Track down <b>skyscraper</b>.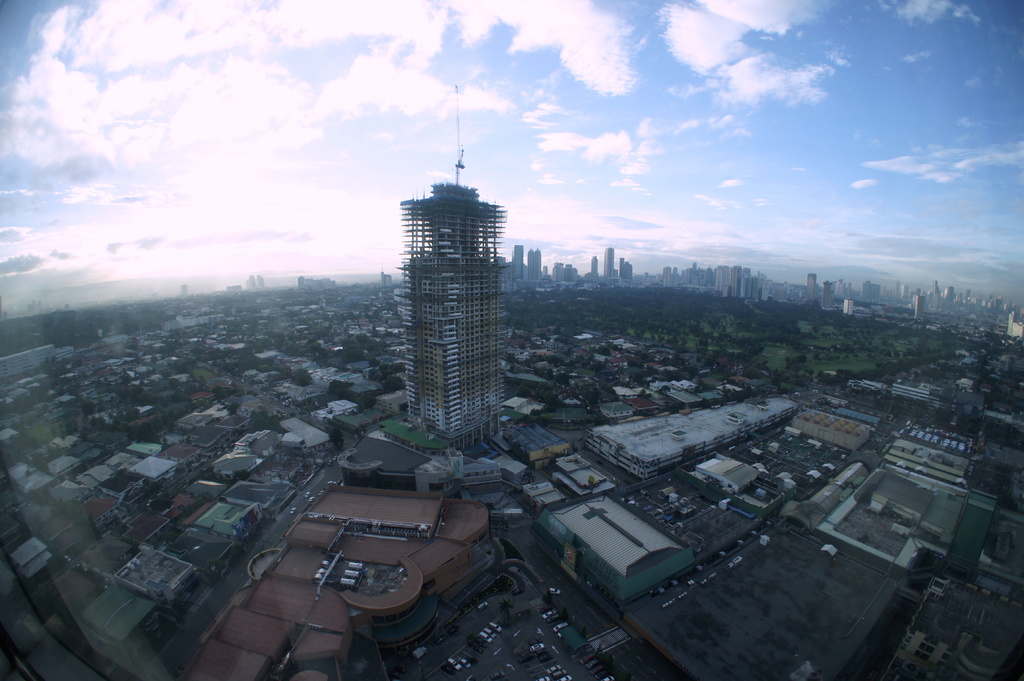
Tracked to l=602, t=244, r=614, b=281.
